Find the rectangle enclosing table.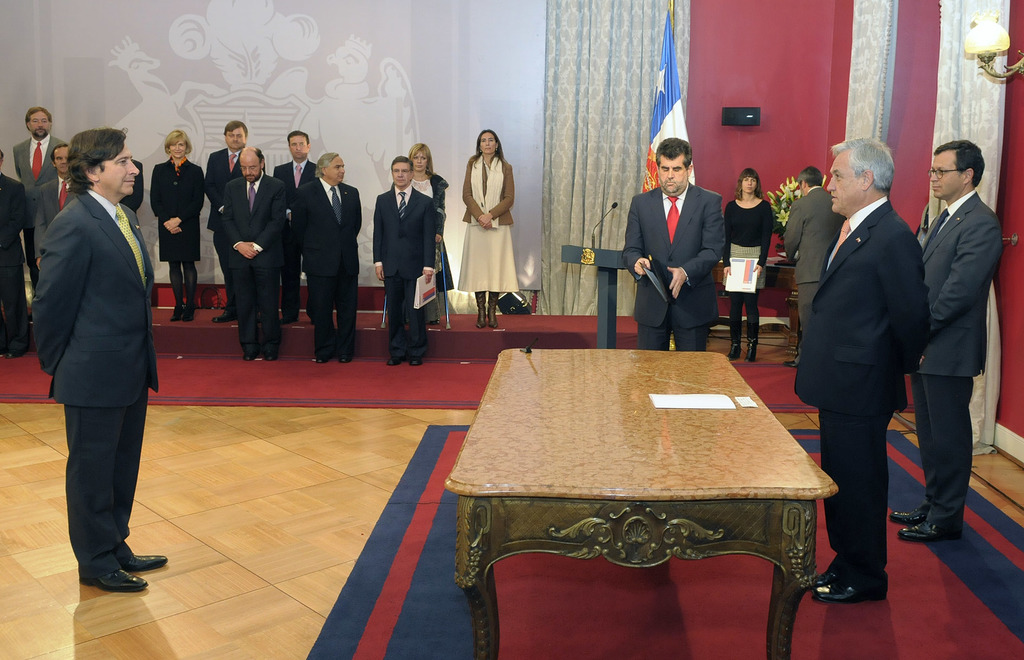
bbox=(437, 319, 858, 659).
